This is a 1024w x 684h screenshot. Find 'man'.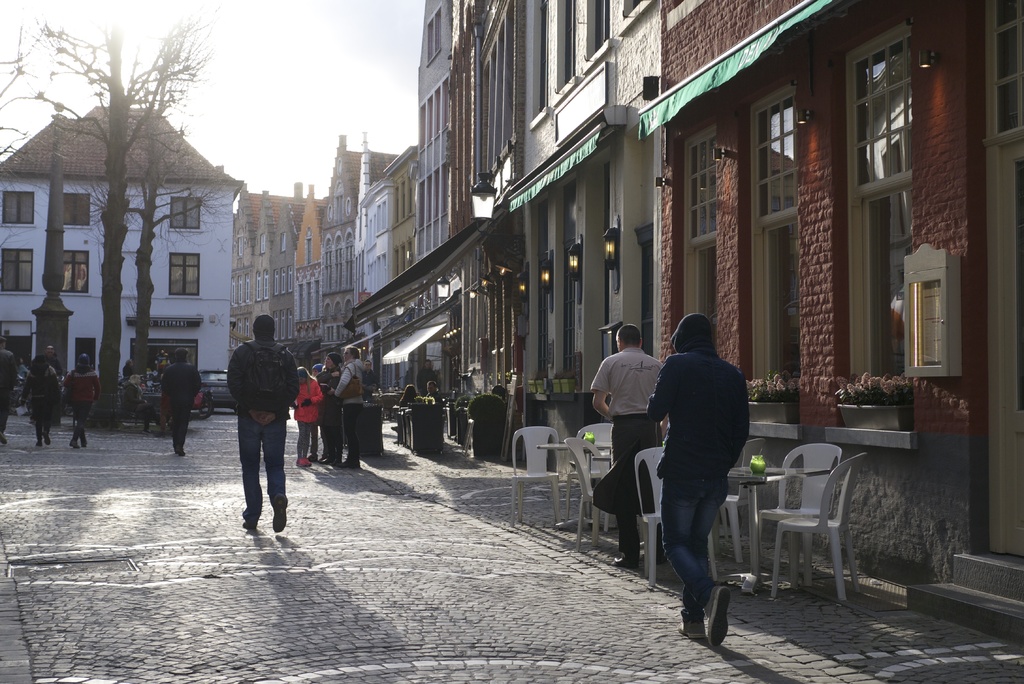
Bounding box: 591/322/667/569.
